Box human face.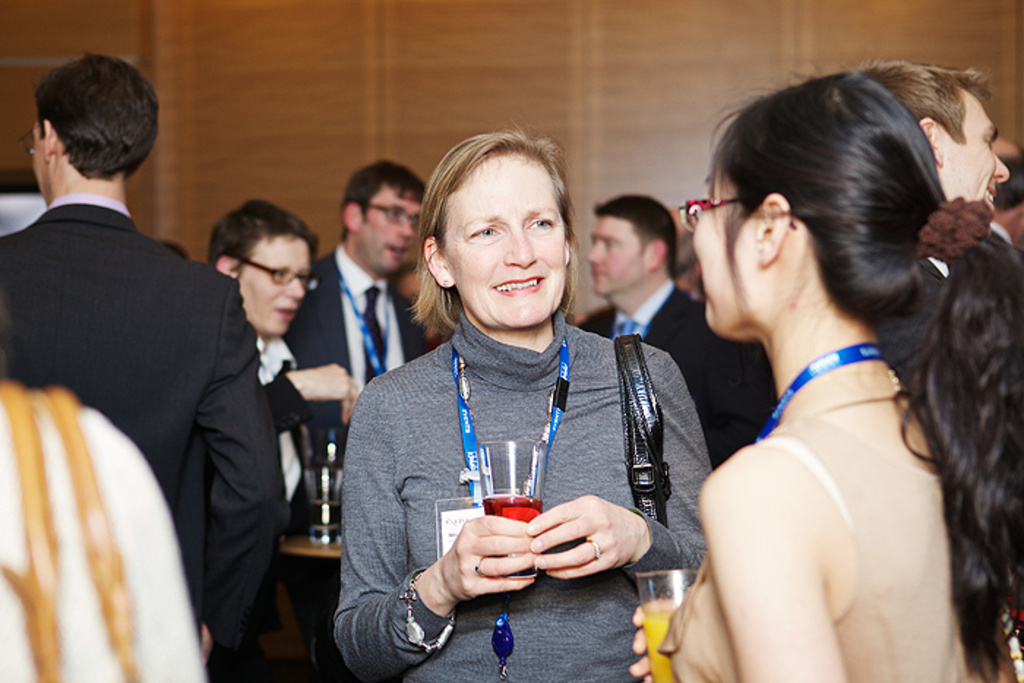
locate(240, 234, 310, 333).
